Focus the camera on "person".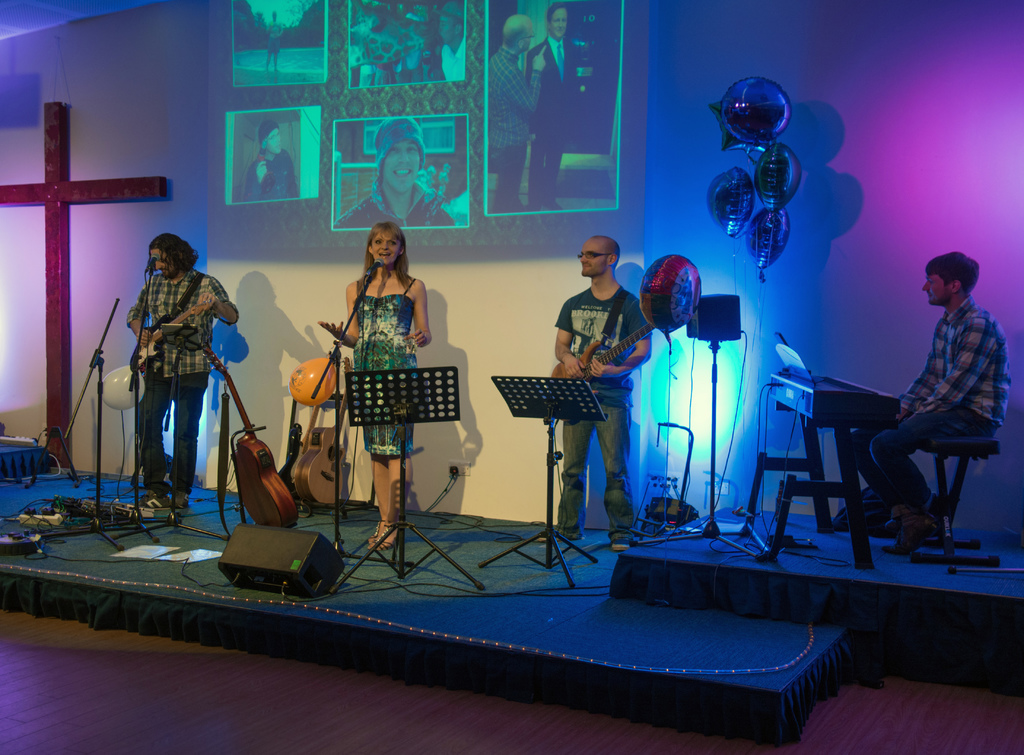
Focus region: Rect(121, 217, 228, 520).
